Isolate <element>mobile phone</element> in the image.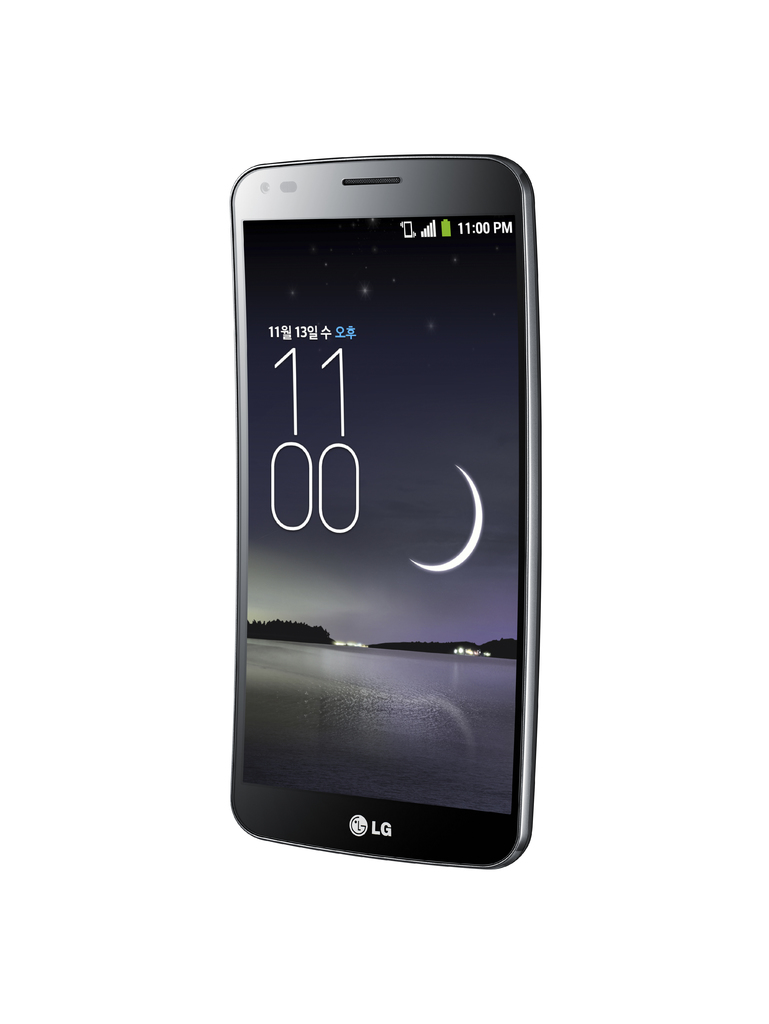
Isolated region: bbox=(210, 157, 555, 864).
